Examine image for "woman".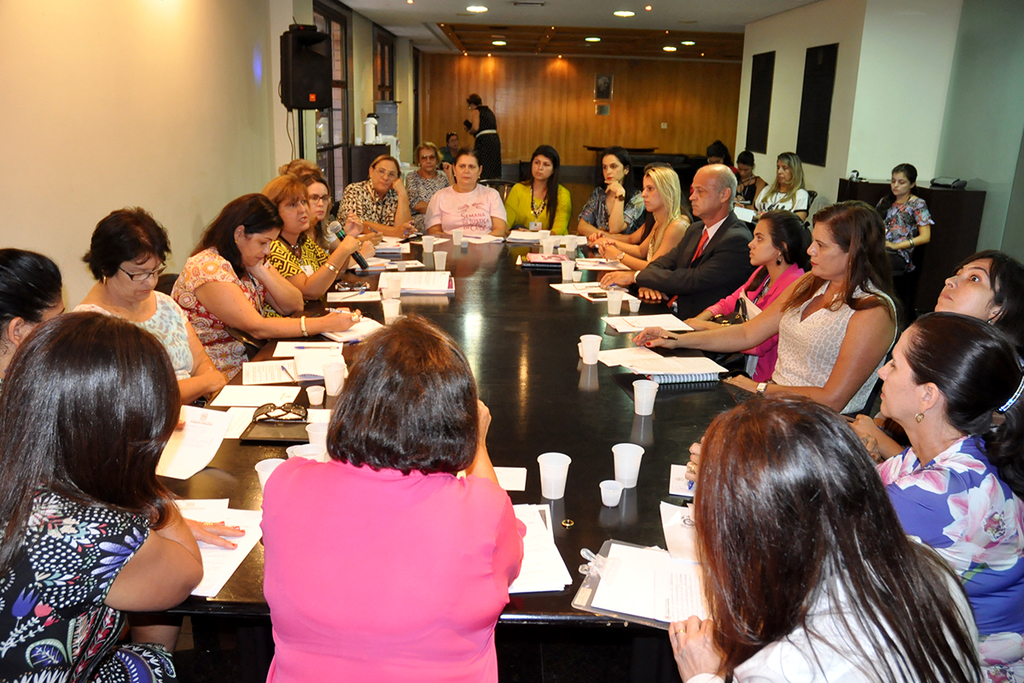
Examination result: [left=577, top=144, right=644, bottom=236].
